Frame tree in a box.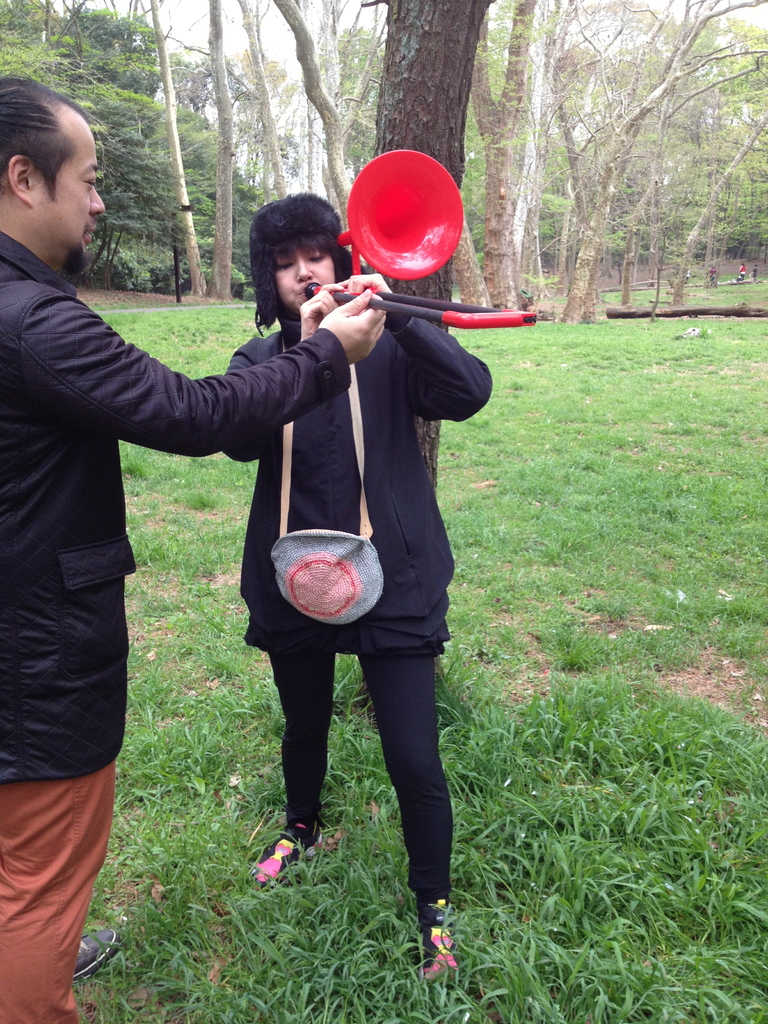
<box>464,0,541,323</box>.
